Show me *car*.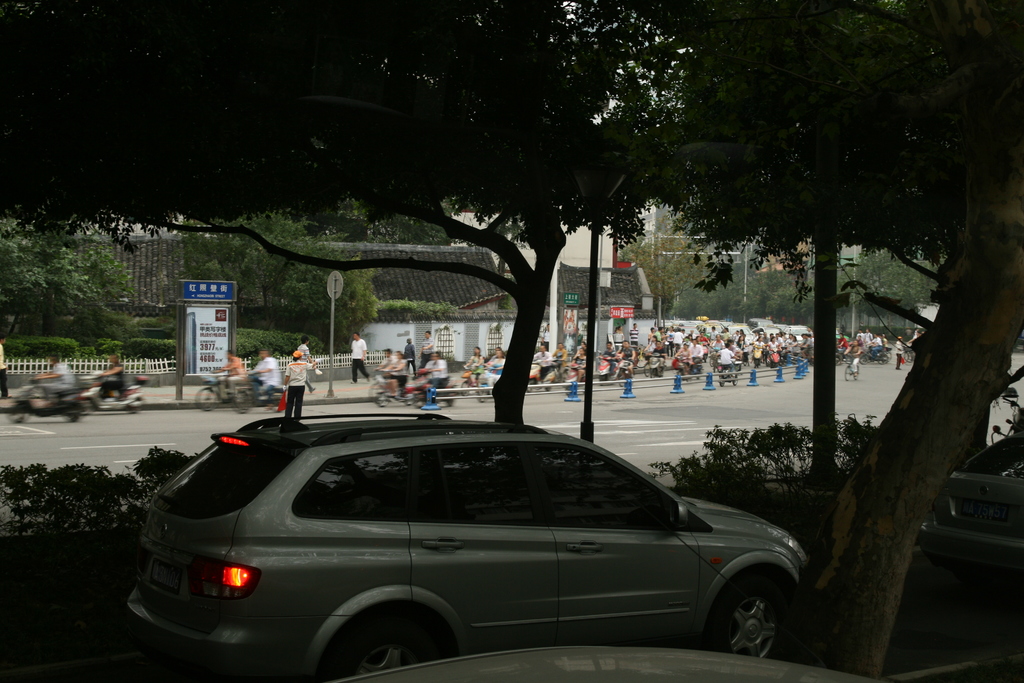
*car* is here: rect(111, 423, 813, 673).
